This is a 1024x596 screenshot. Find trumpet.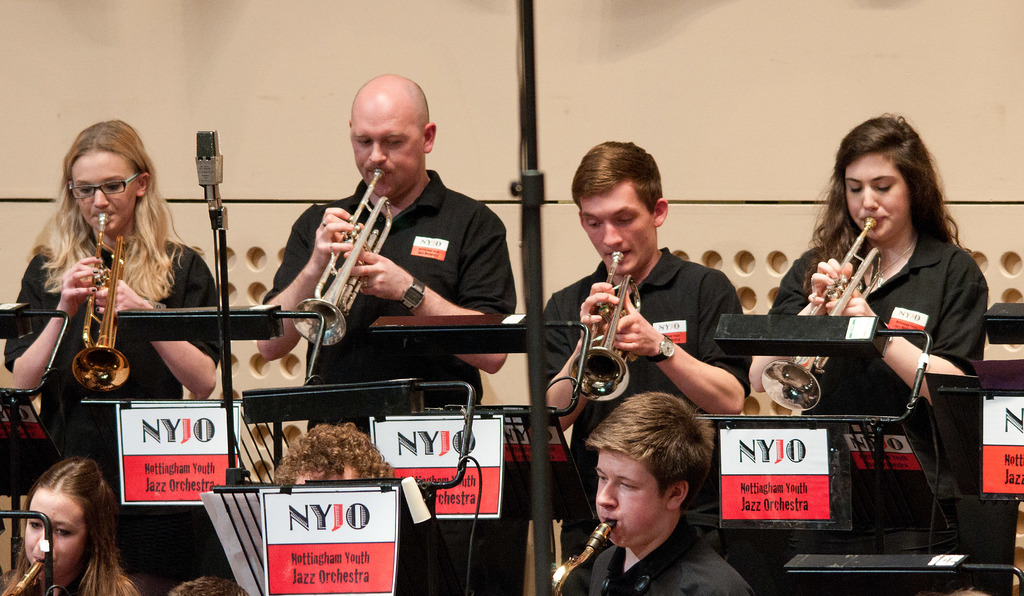
Bounding box: (290,165,394,346).
